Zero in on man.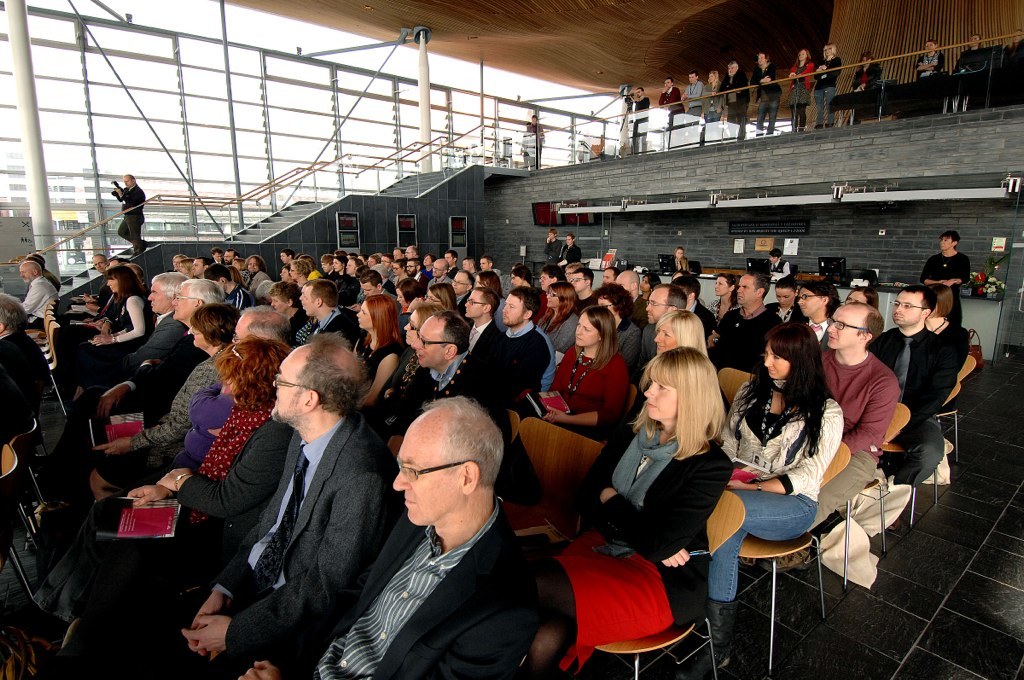
Zeroed in: select_region(77, 247, 108, 301).
